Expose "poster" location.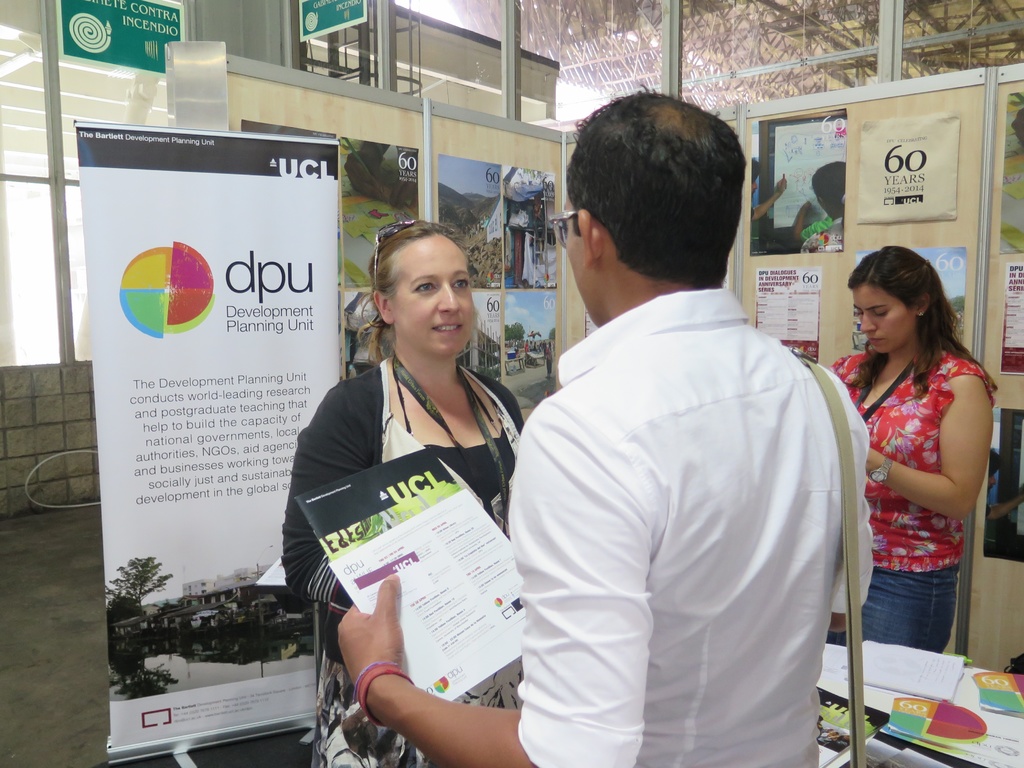
Exposed at (left=1006, top=95, right=1023, bottom=254).
